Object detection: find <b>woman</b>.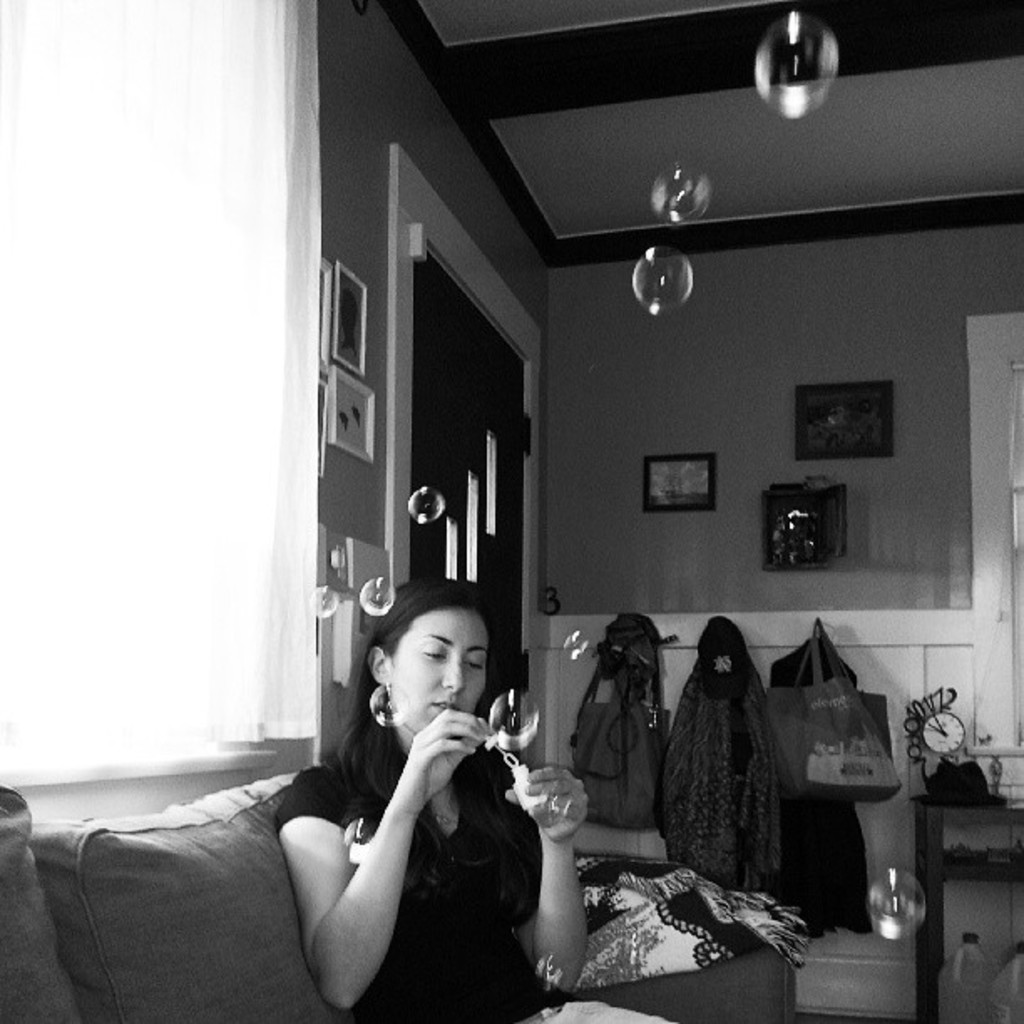
x1=271 y1=586 x2=587 y2=1022.
